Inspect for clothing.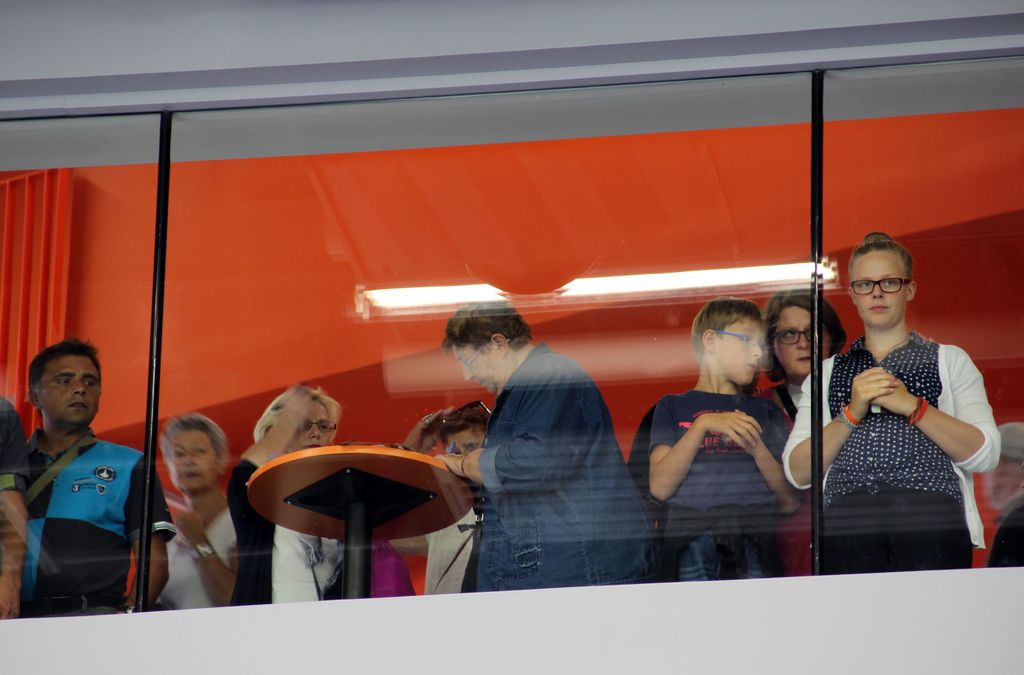
Inspection: box=[150, 503, 237, 615].
